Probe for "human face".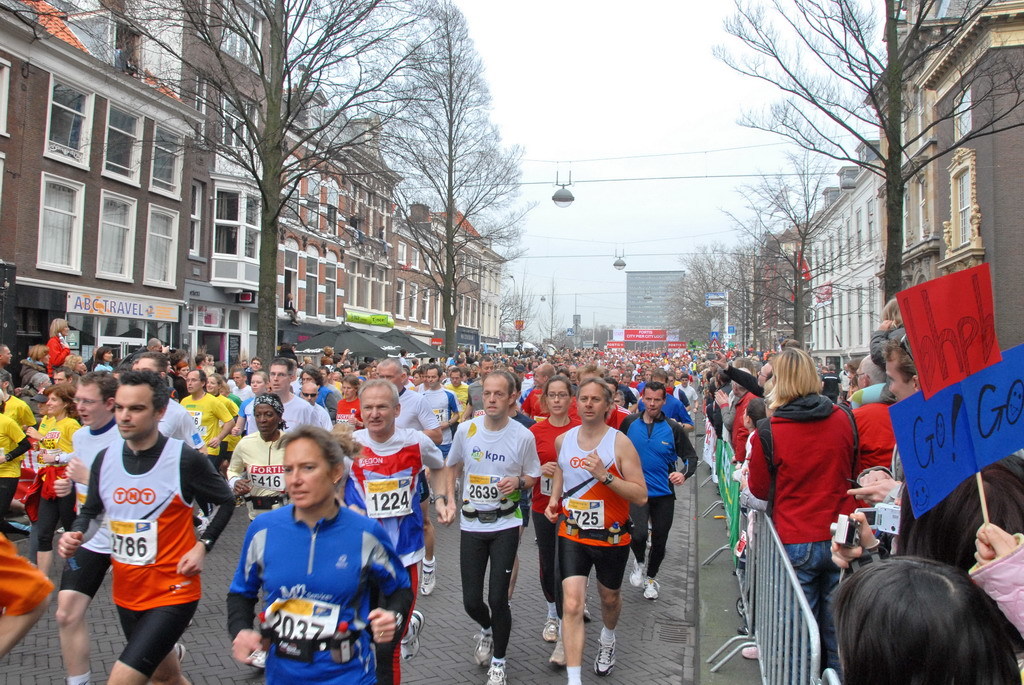
Probe result: bbox(579, 383, 605, 422).
